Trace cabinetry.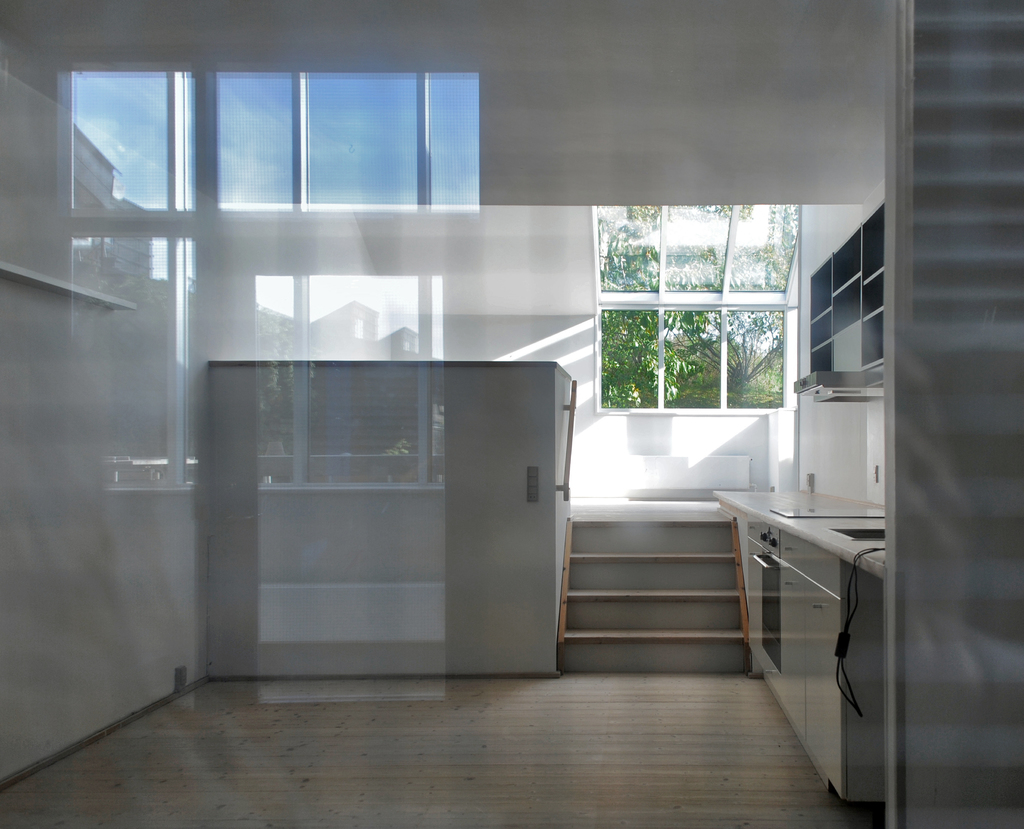
Traced to bbox=[767, 530, 845, 597].
